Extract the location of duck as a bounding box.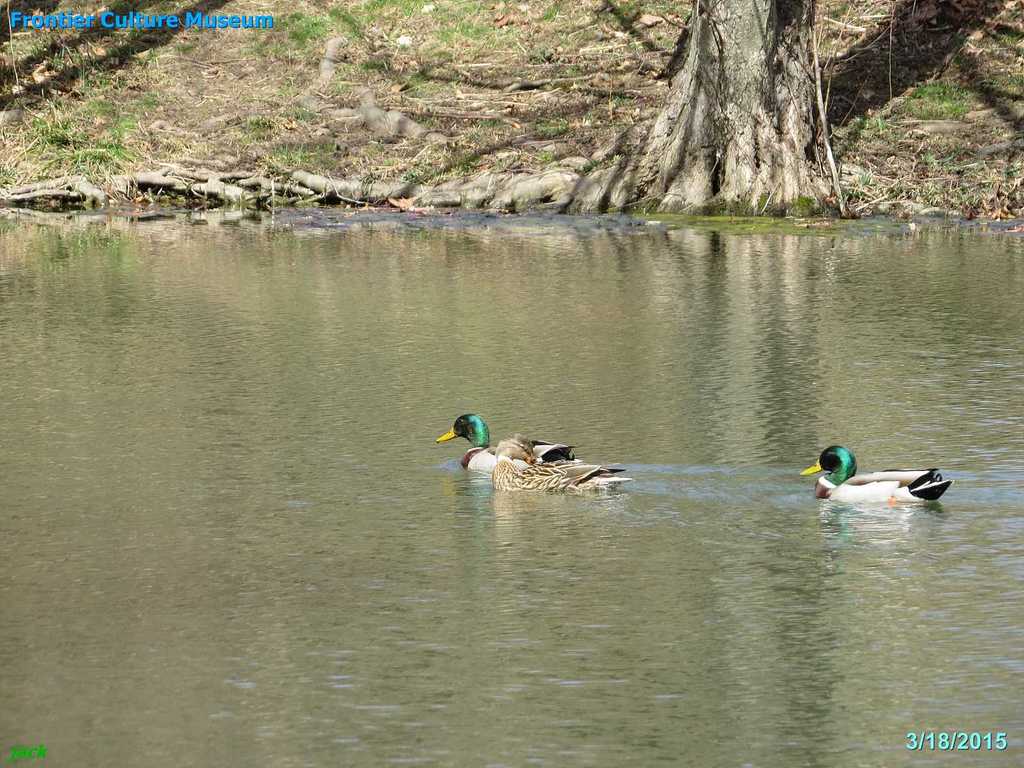
locate(437, 414, 644, 501).
